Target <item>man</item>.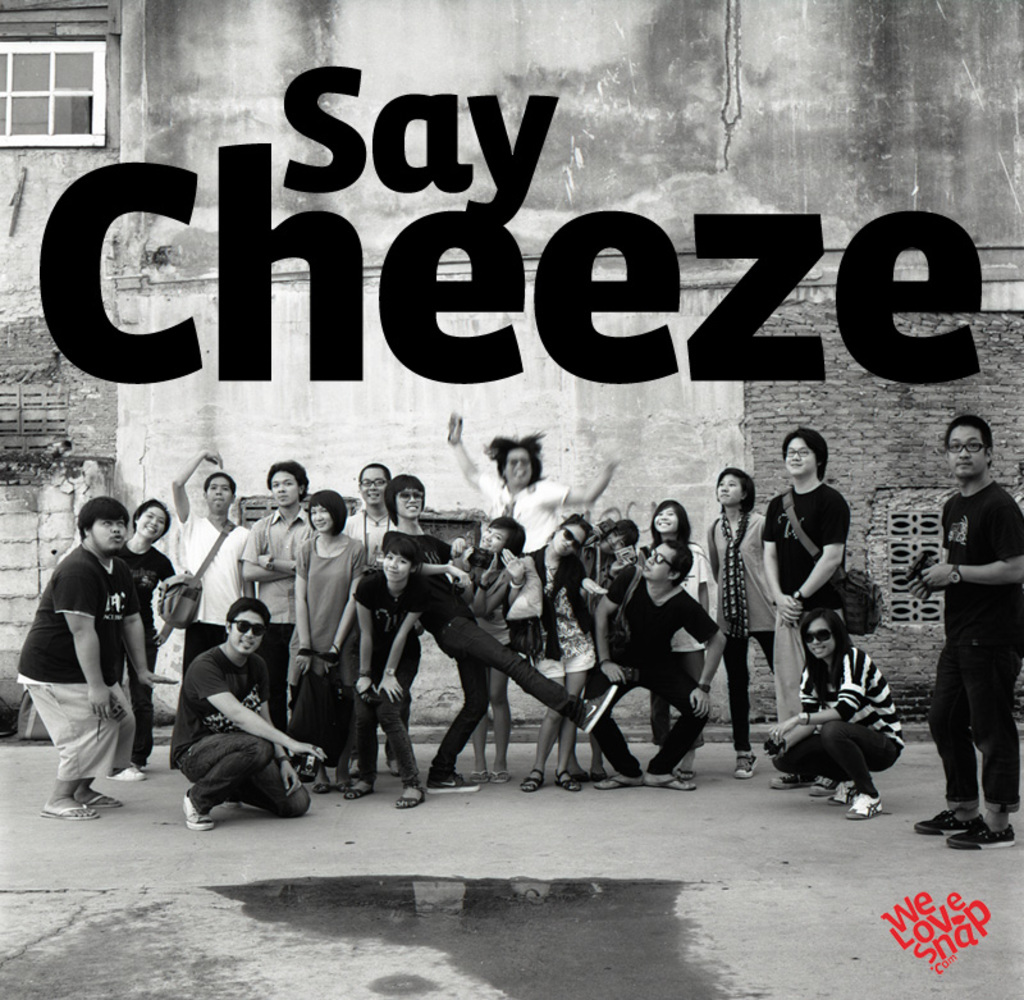
Target region: region(18, 484, 161, 823).
